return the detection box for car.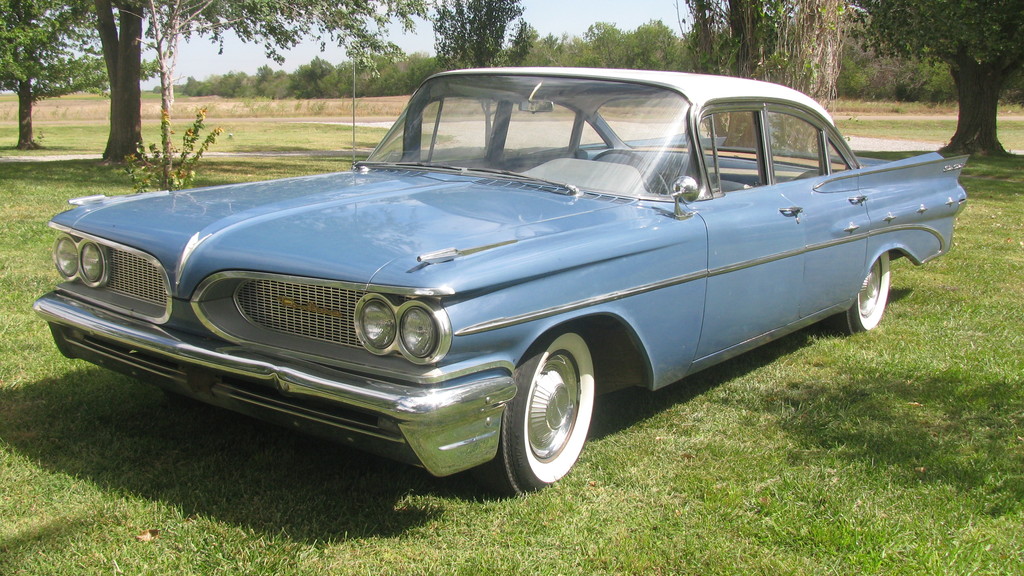
l=29, t=83, r=956, b=488.
